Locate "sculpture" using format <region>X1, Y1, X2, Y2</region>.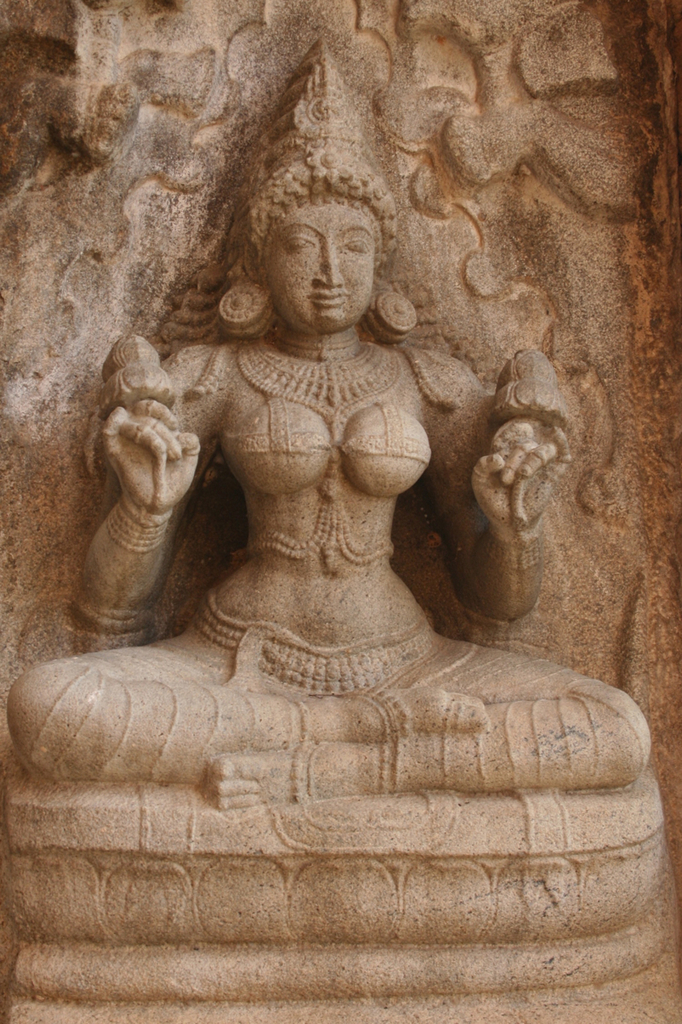
<region>29, 106, 652, 940</region>.
